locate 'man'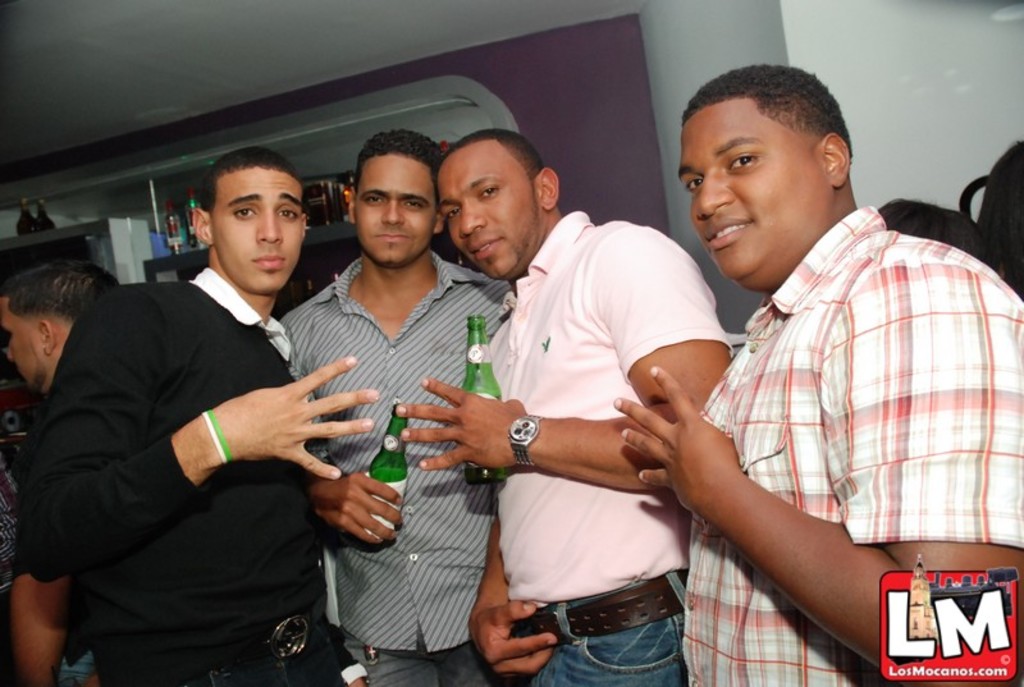
l=0, t=261, r=133, b=686
